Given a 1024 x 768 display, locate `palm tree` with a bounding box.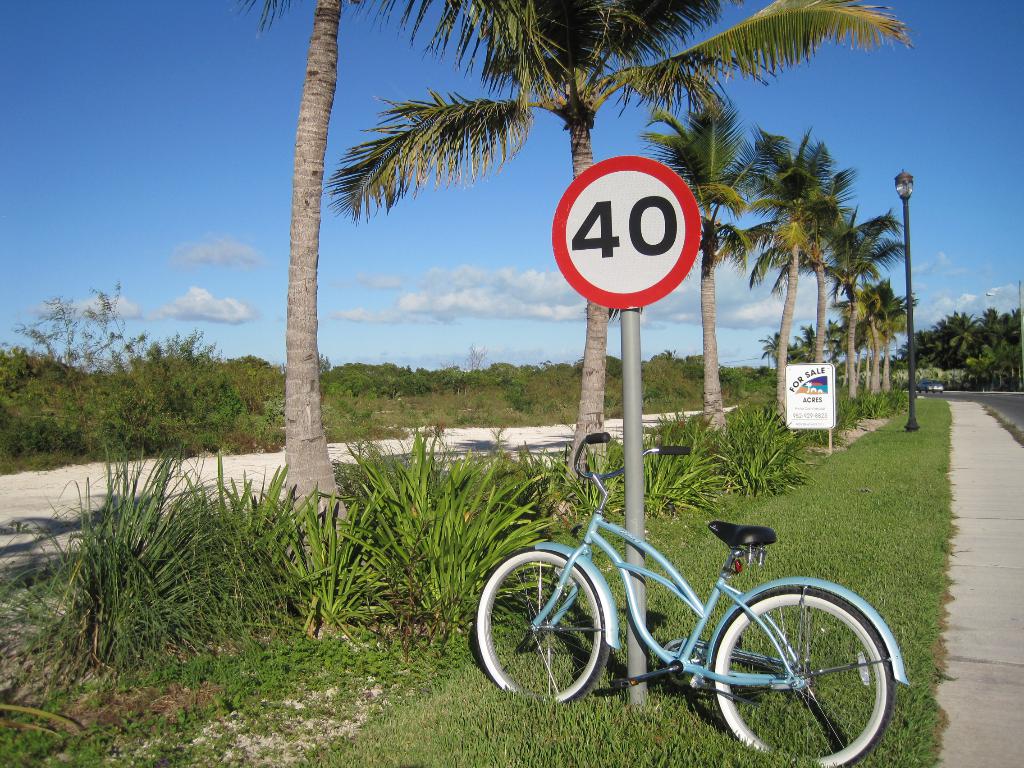
Located: l=641, t=88, r=789, b=436.
